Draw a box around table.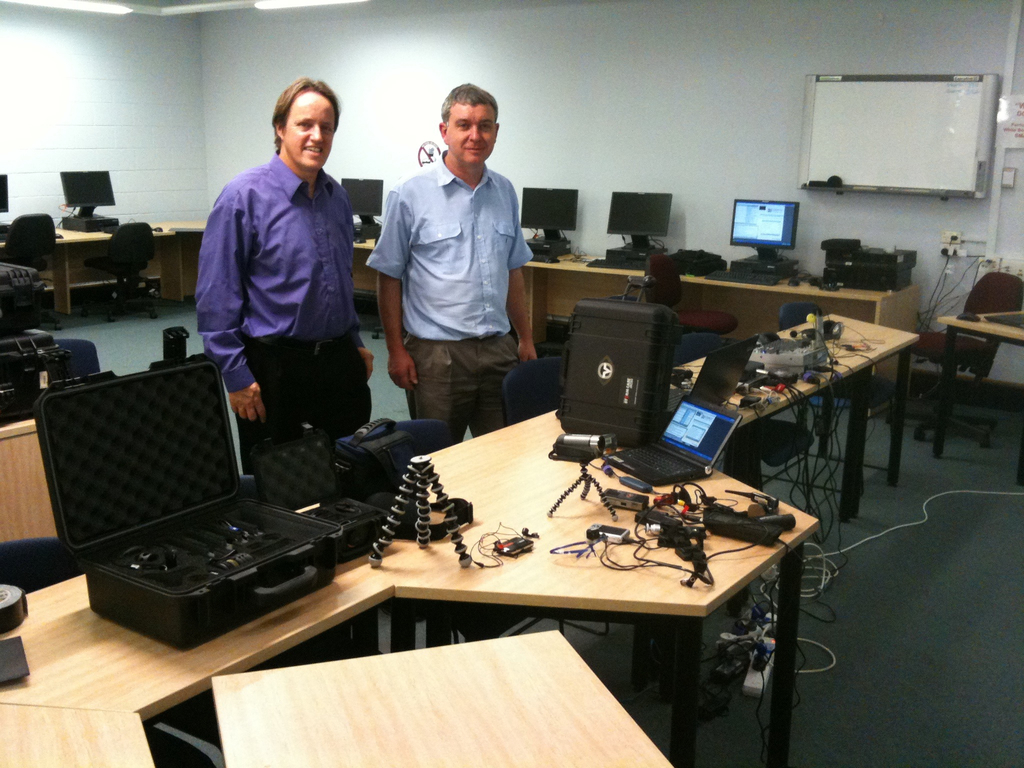
[left=157, top=448, right=829, bottom=751].
